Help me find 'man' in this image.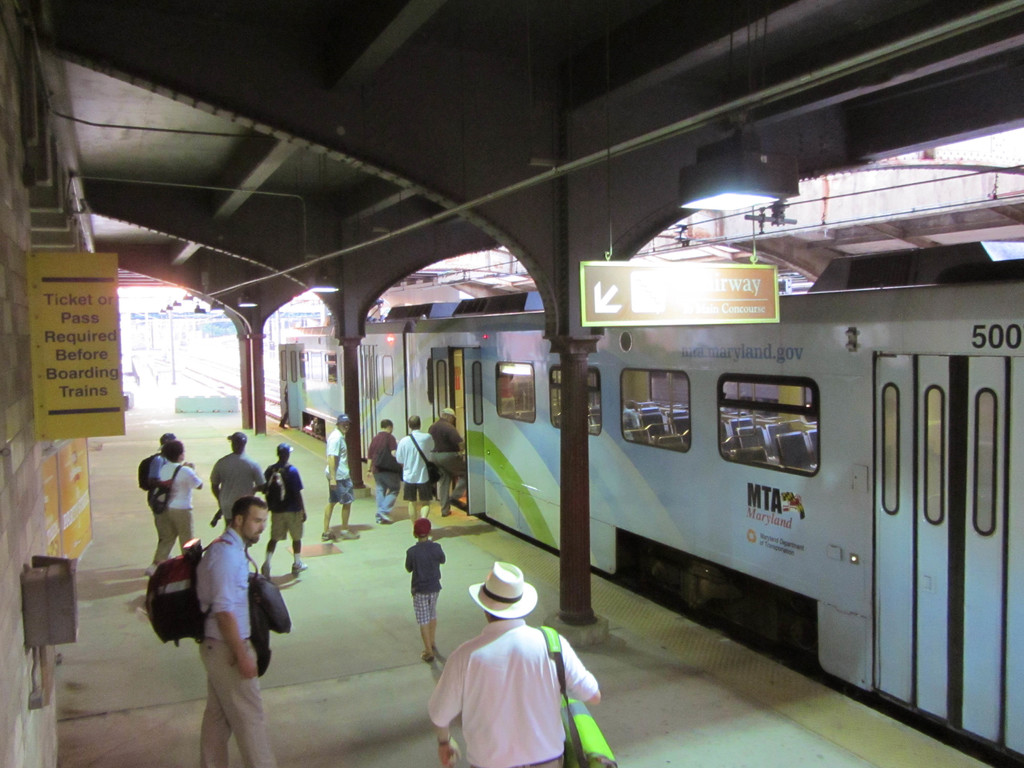
Found it: bbox=[323, 413, 361, 547].
